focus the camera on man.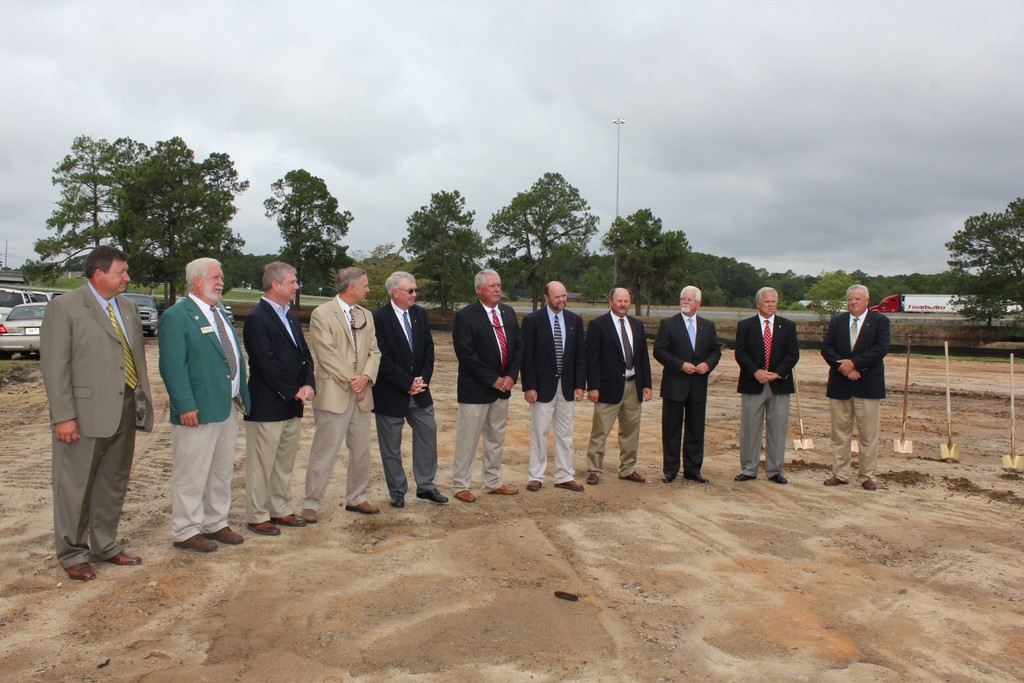
Focus region: bbox(370, 270, 447, 507).
